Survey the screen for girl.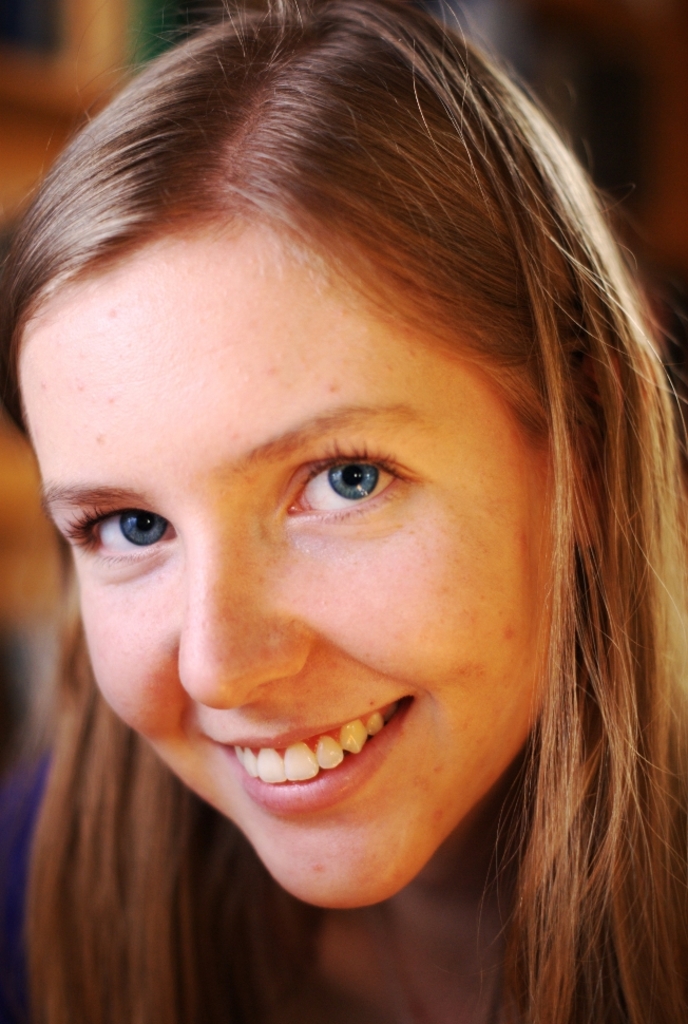
Survey found: 0, 0, 687, 1023.
